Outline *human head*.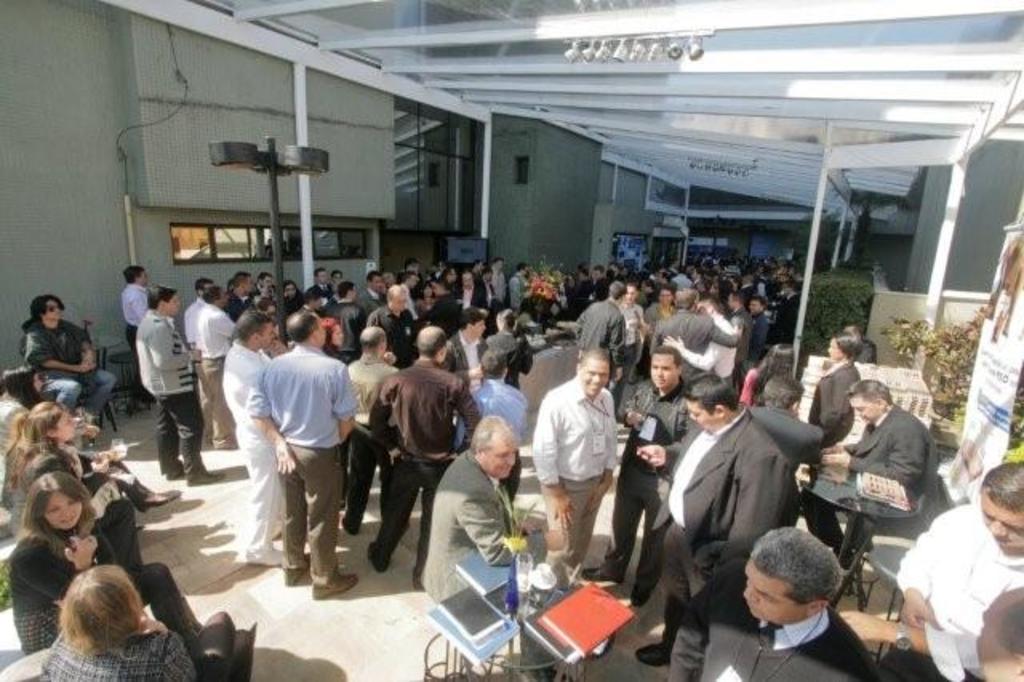
Outline: bbox(971, 589, 1022, 680).
